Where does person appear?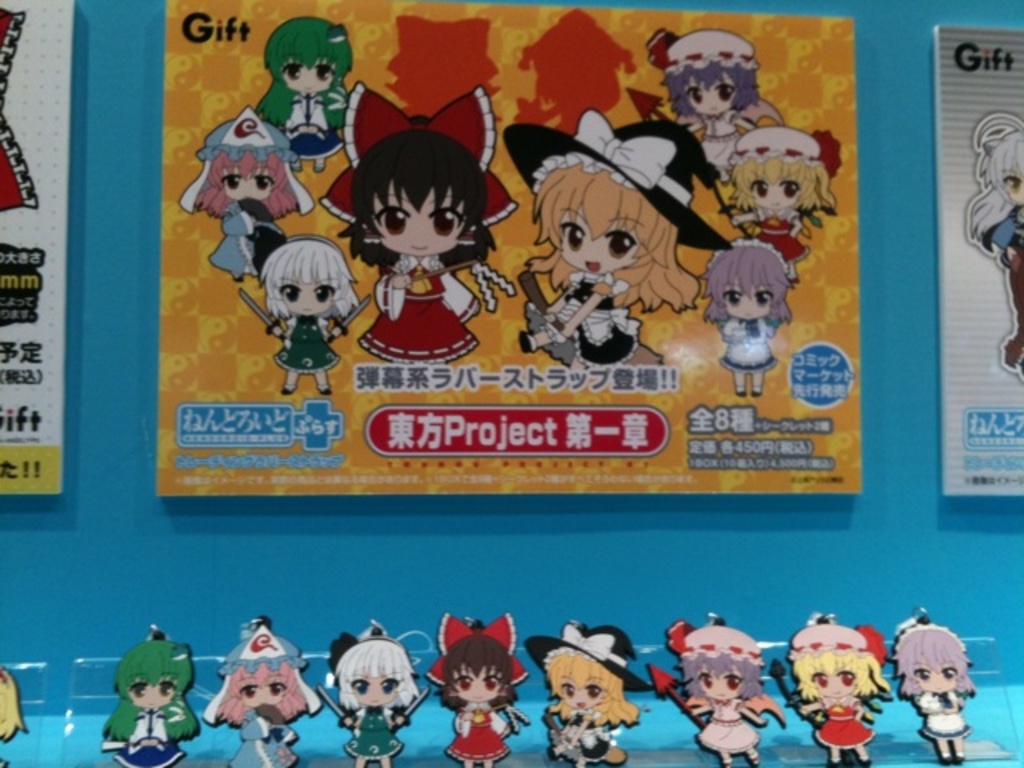
Appears at l=640, t=27, r=792, b=181.
